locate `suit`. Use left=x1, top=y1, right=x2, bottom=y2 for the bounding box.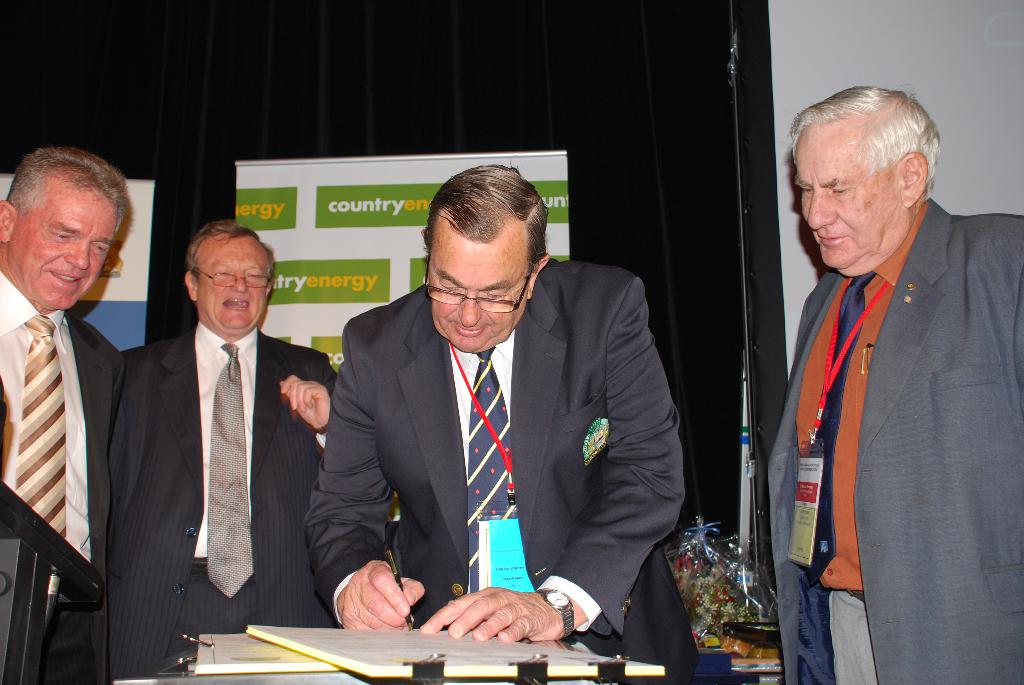
left=774, top=199, right=1023, bottom=684.
